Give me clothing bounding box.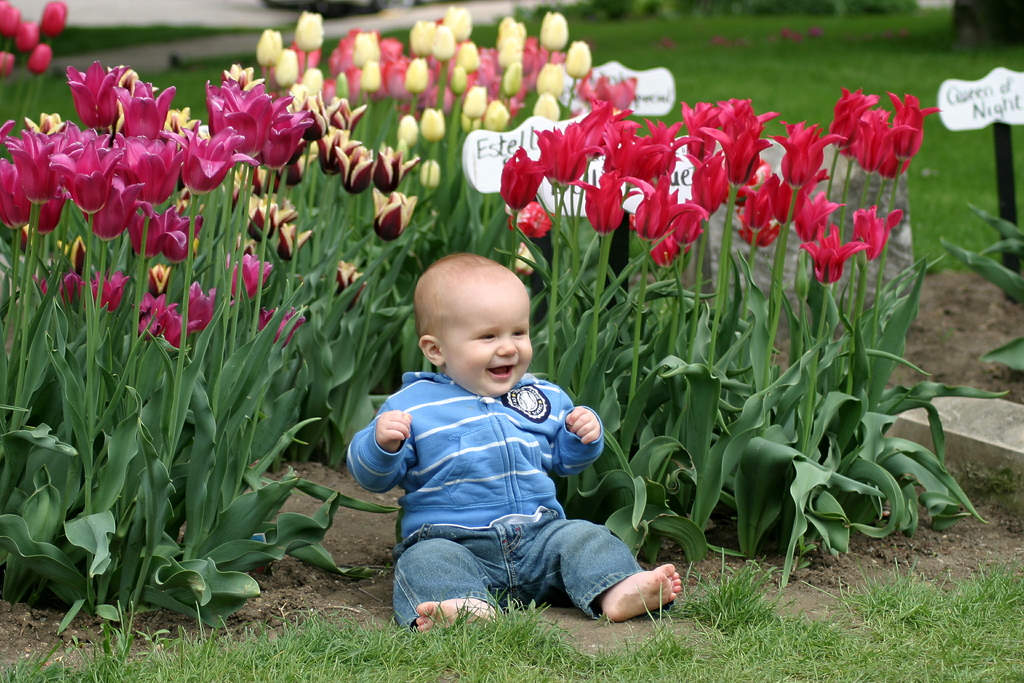
<region>391, 525, 662, 635</region>.
